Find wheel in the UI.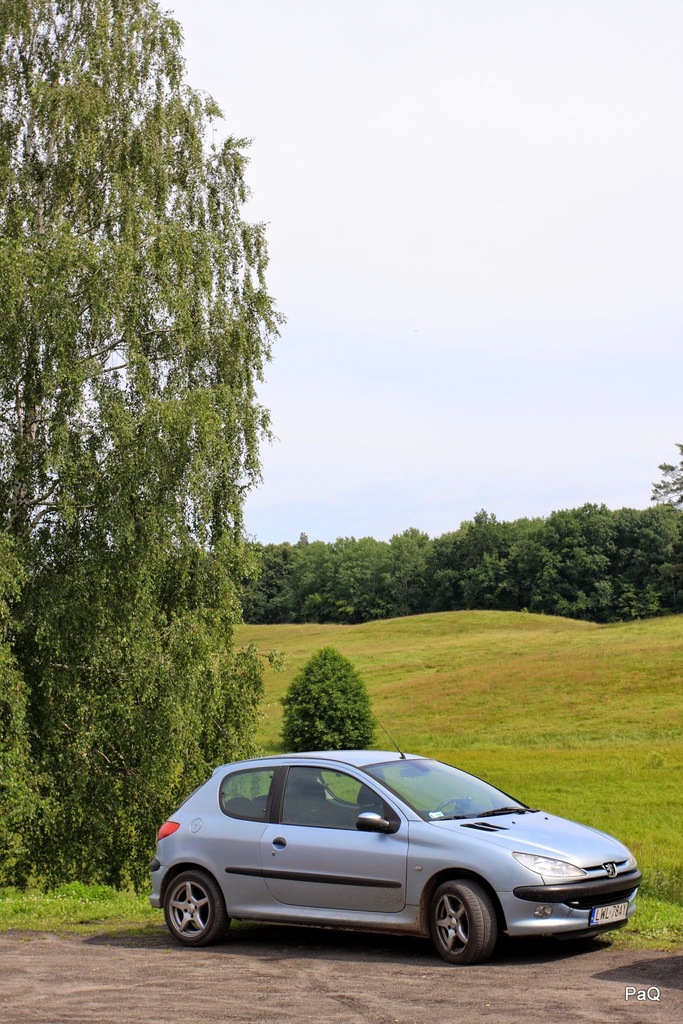
UI element at pyautogui.locateOnScreen(428, 897, 510, 965).
